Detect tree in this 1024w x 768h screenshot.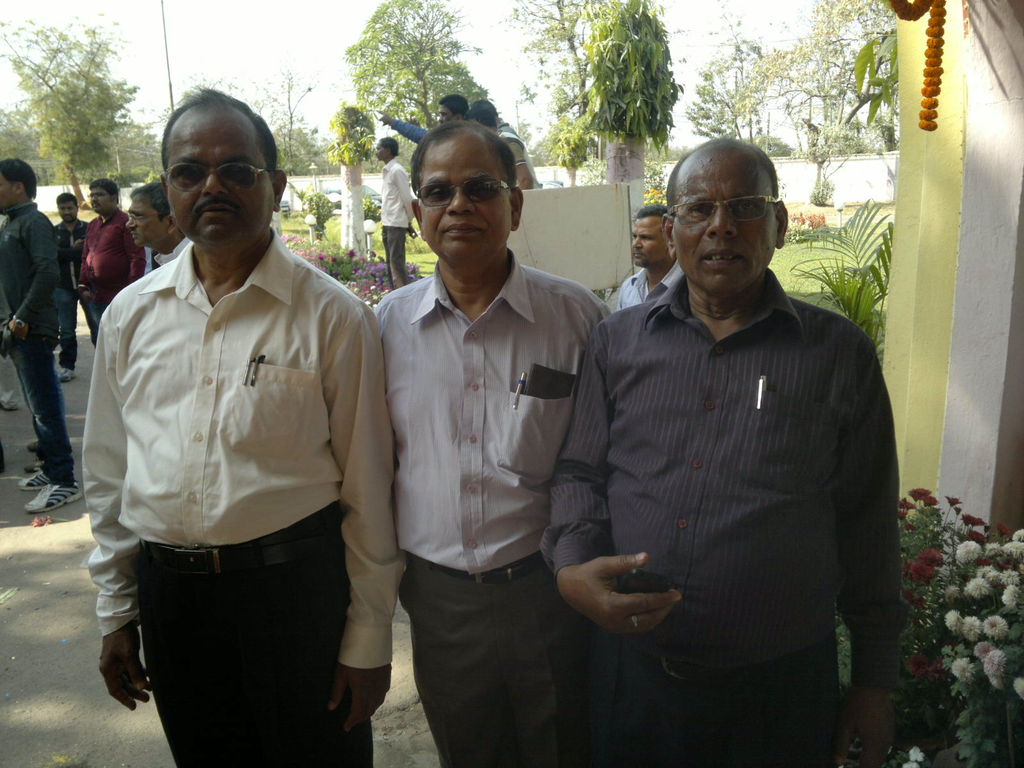
Detection: 788:198:911:357.
